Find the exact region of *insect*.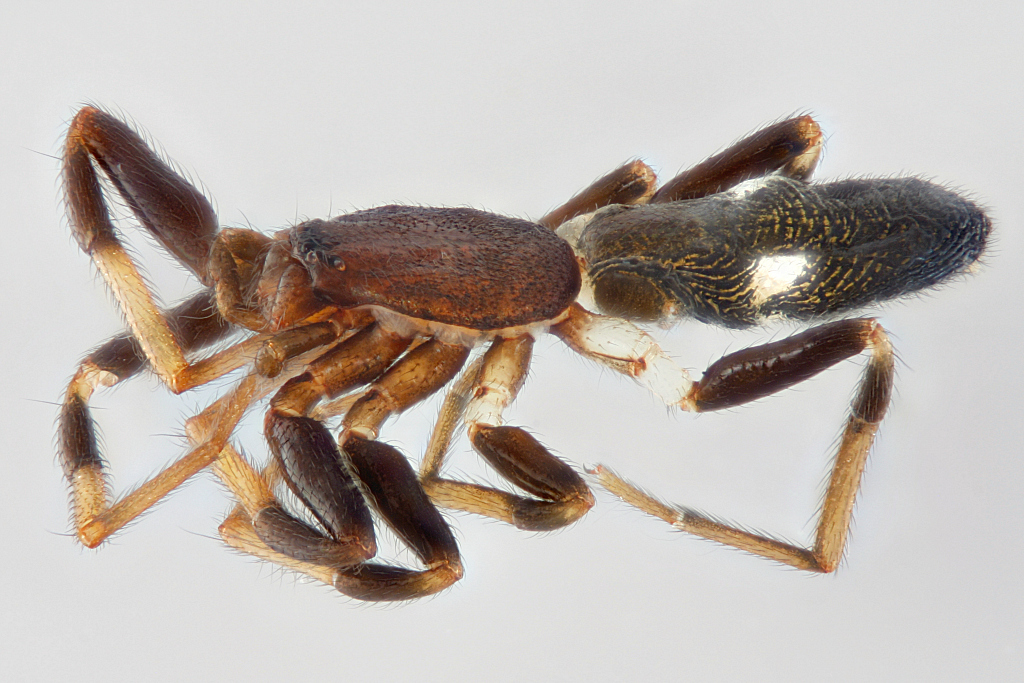
Exact region: {"x1": 30, "y1": 100, "x2": 1001, "y2": 612}.
